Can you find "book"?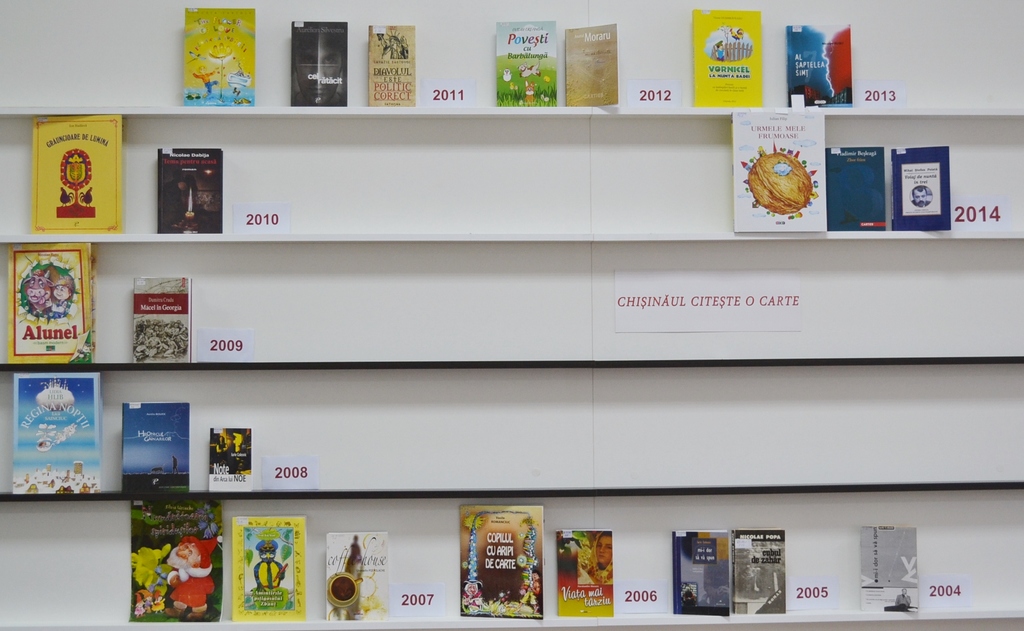
Yes, bounding box: bbox(559, 29, 626, 110).
